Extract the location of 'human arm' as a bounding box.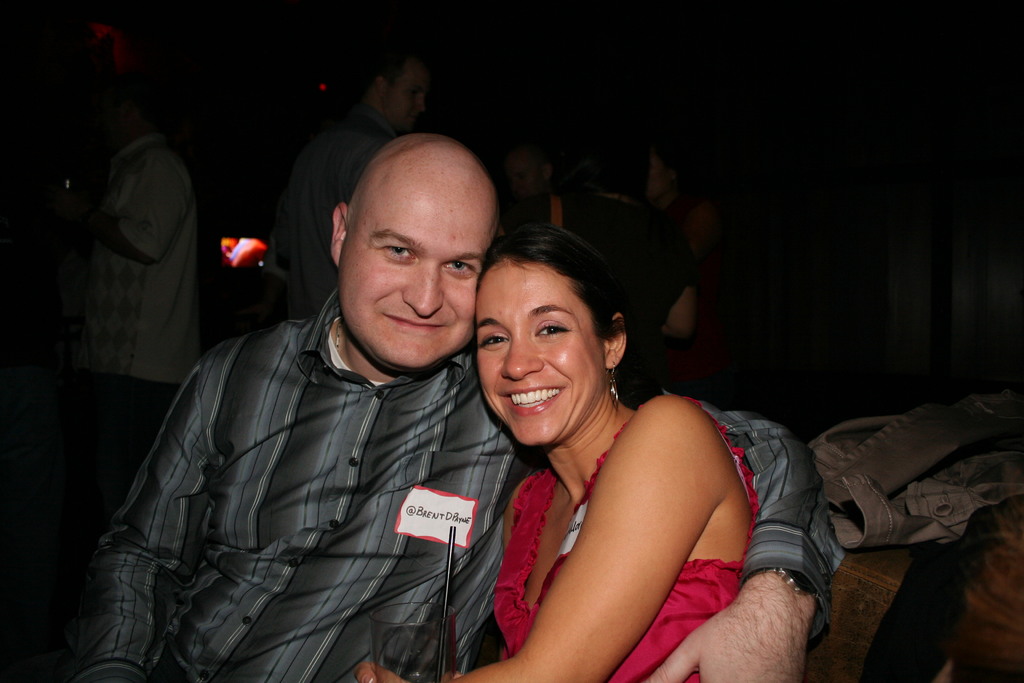
(x1=15, y1=140, x2=209, y2=261).
